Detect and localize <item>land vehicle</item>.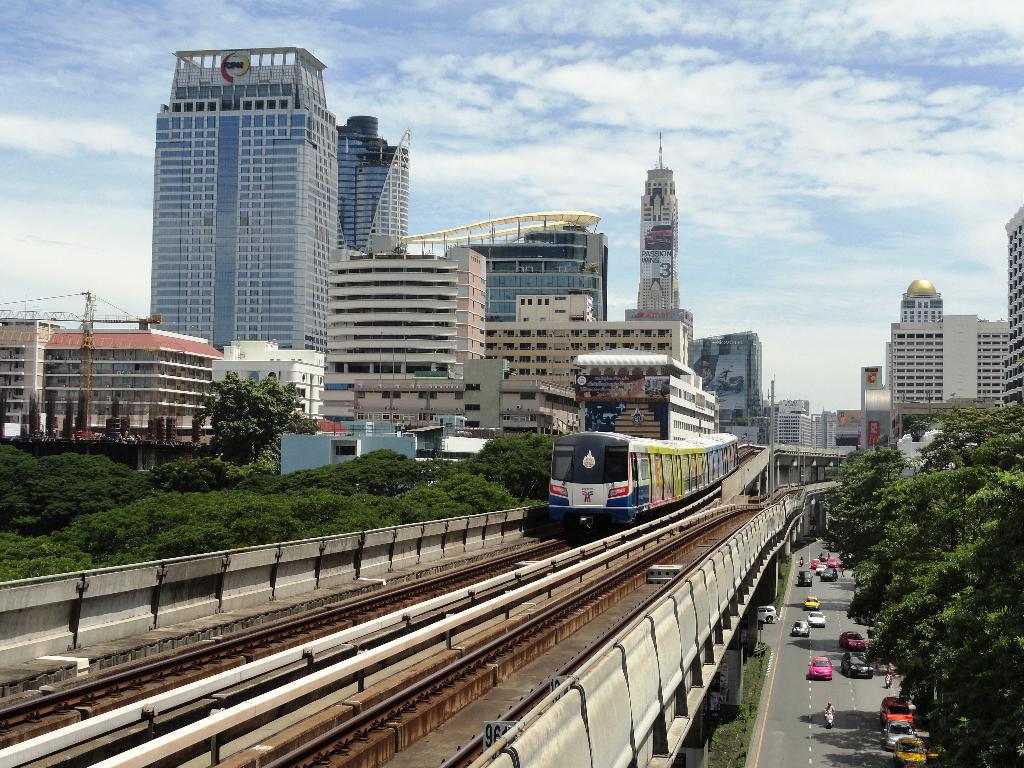
Localized at select_region(758, 605, 779, 625).
